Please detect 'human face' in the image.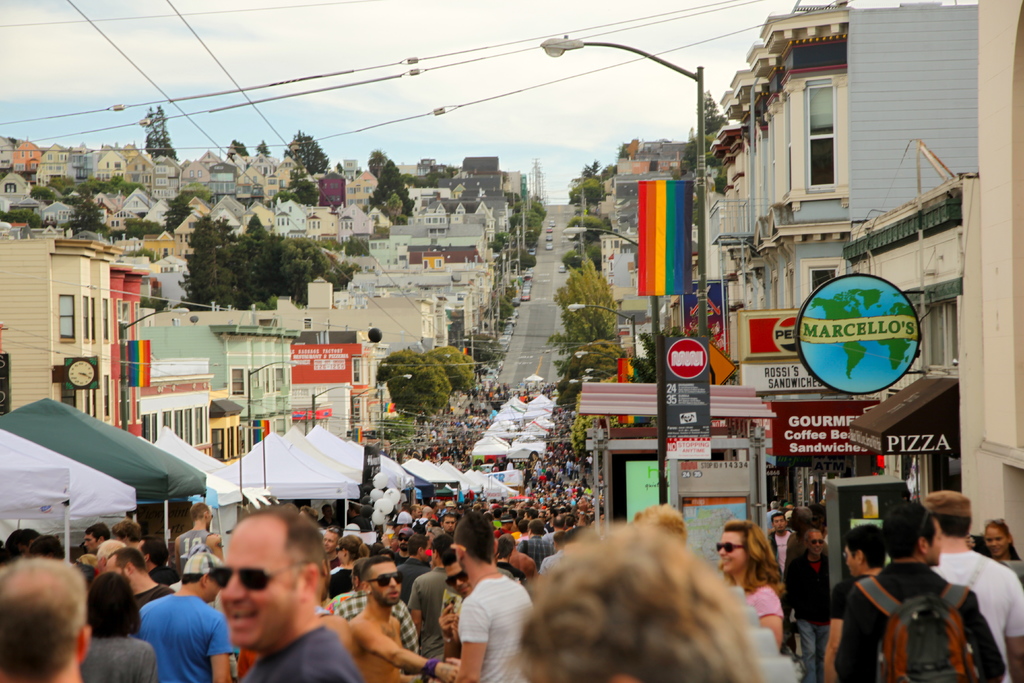
x1=717, y1=536, x2=744, y2=572.
